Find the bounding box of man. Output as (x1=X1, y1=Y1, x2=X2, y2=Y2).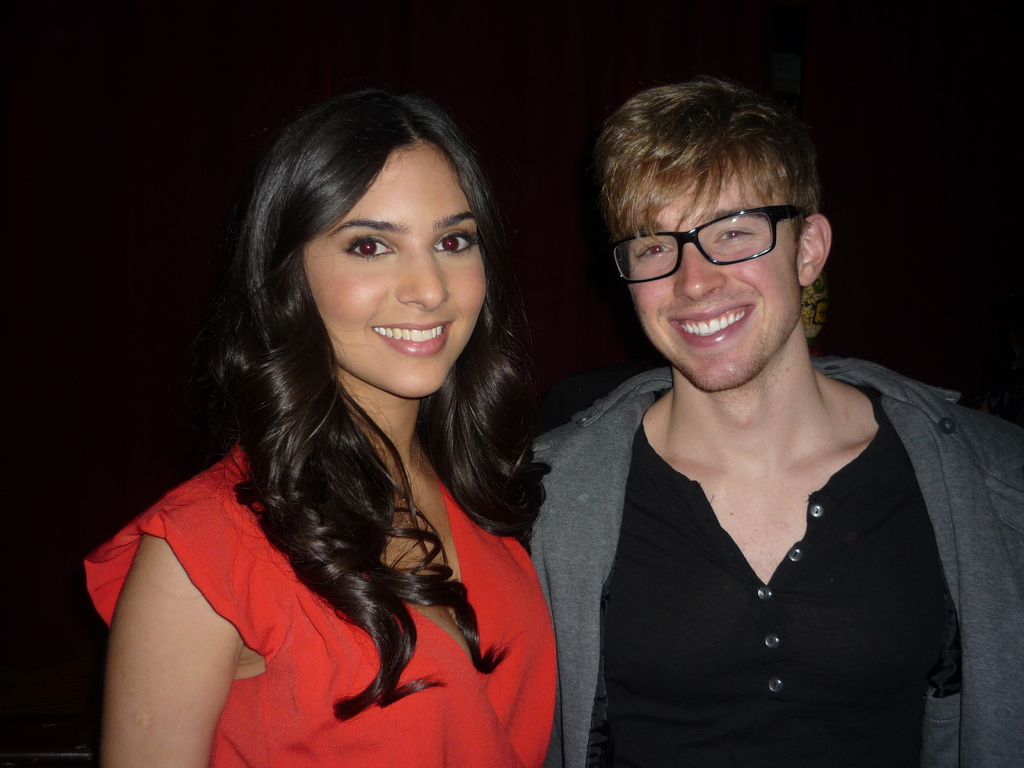
(x1=500, y1=79, x2=1023, y2=753).
